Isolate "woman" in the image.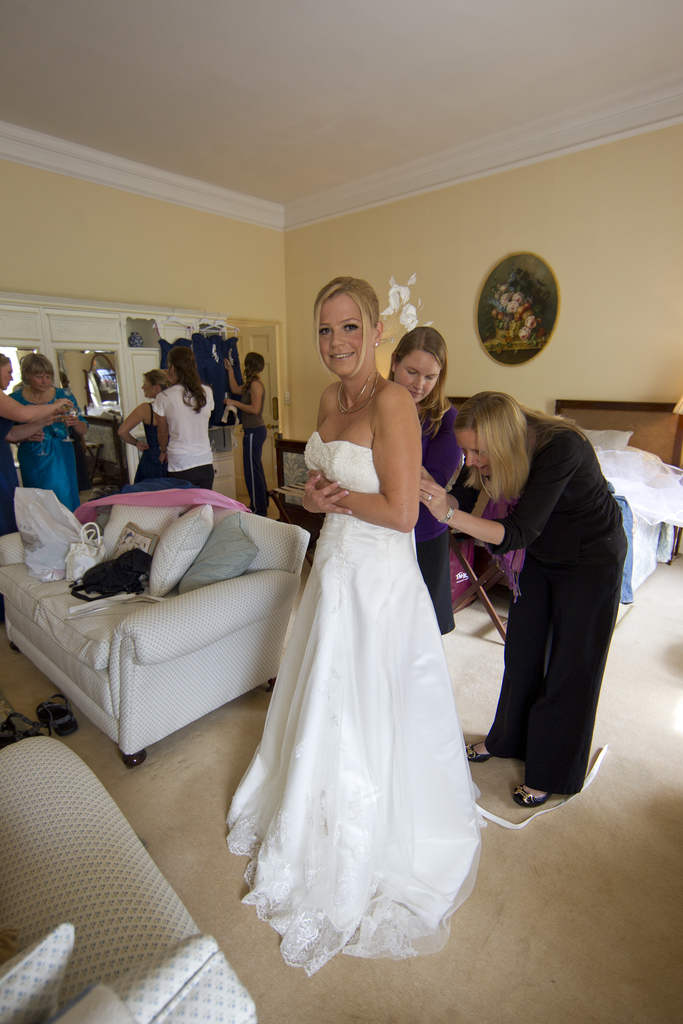
Isolated region: rect(2, 351, 81, 500).
